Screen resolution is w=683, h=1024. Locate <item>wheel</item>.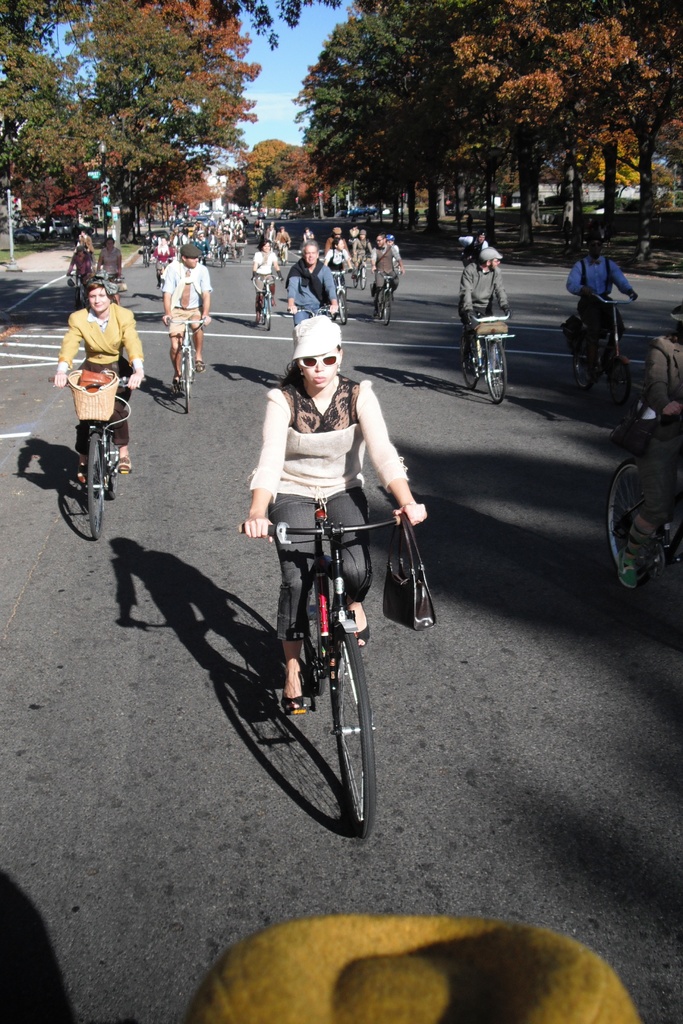
[177, 342, 200, 431].
